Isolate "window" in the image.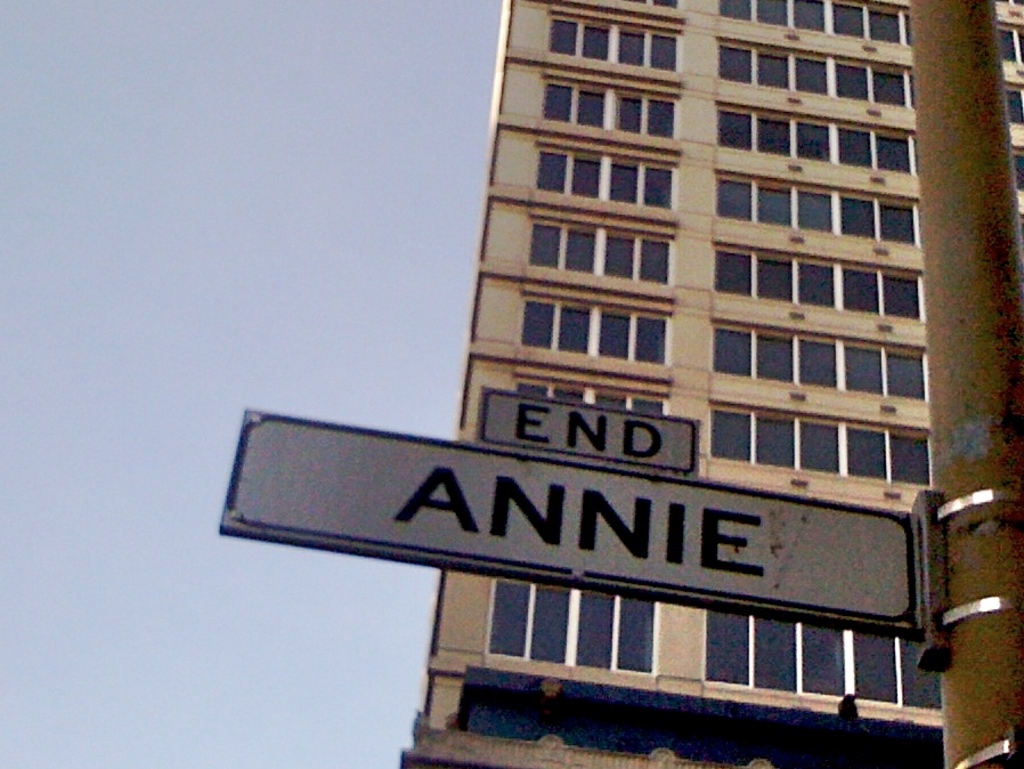
Isolated region: (756, 54, 790, 88).
